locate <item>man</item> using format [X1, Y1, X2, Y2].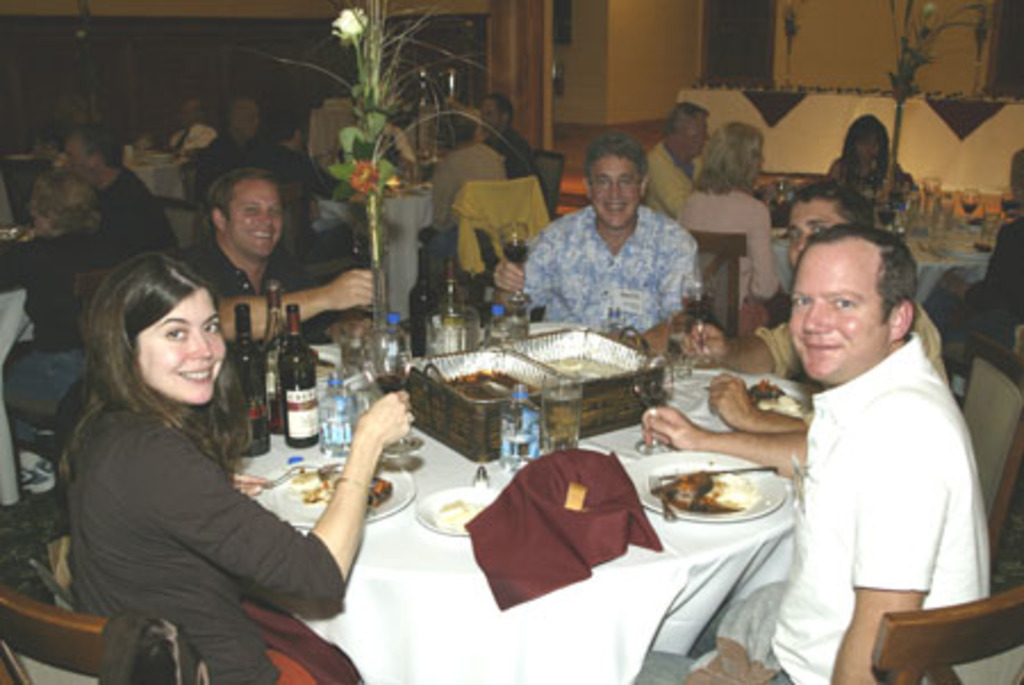
[480, 91, 532, 164].
